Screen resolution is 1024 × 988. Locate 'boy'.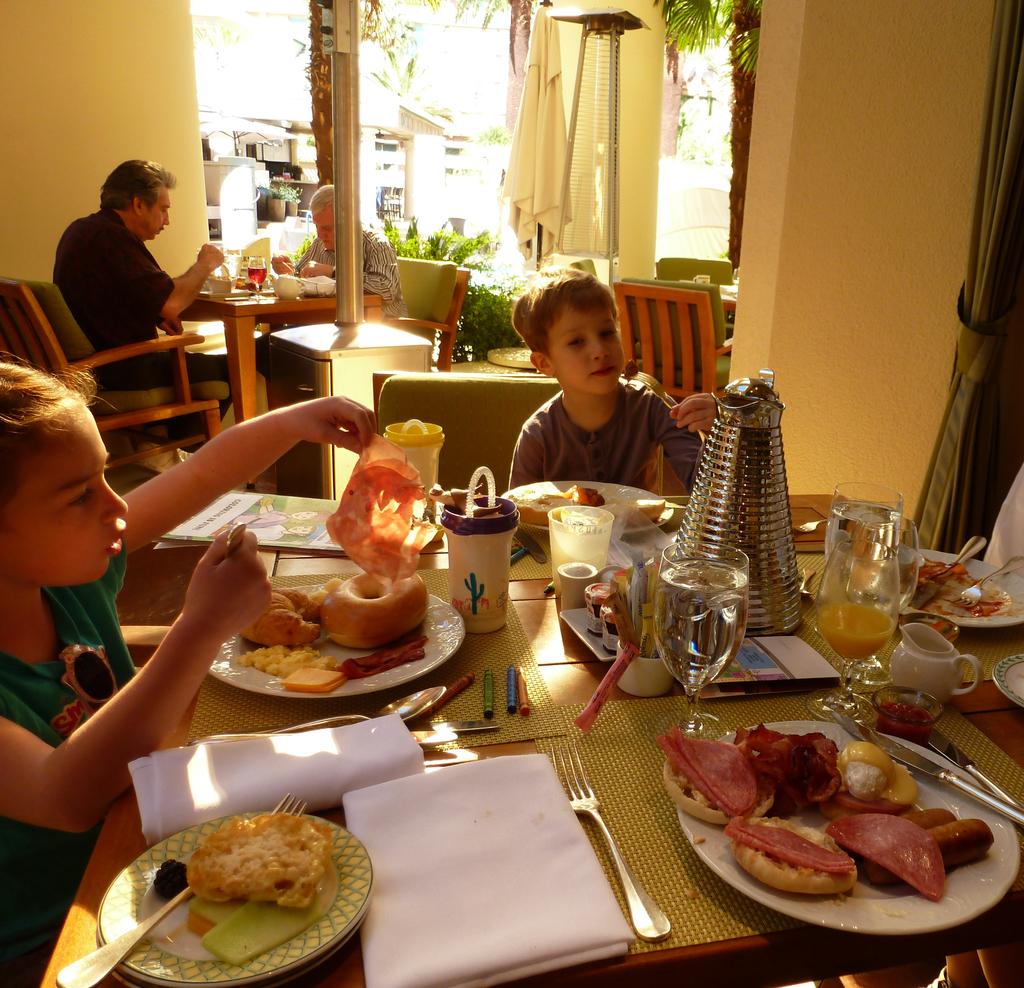
pyautogui.locateOnScreen(502, 263, 715, 487).
